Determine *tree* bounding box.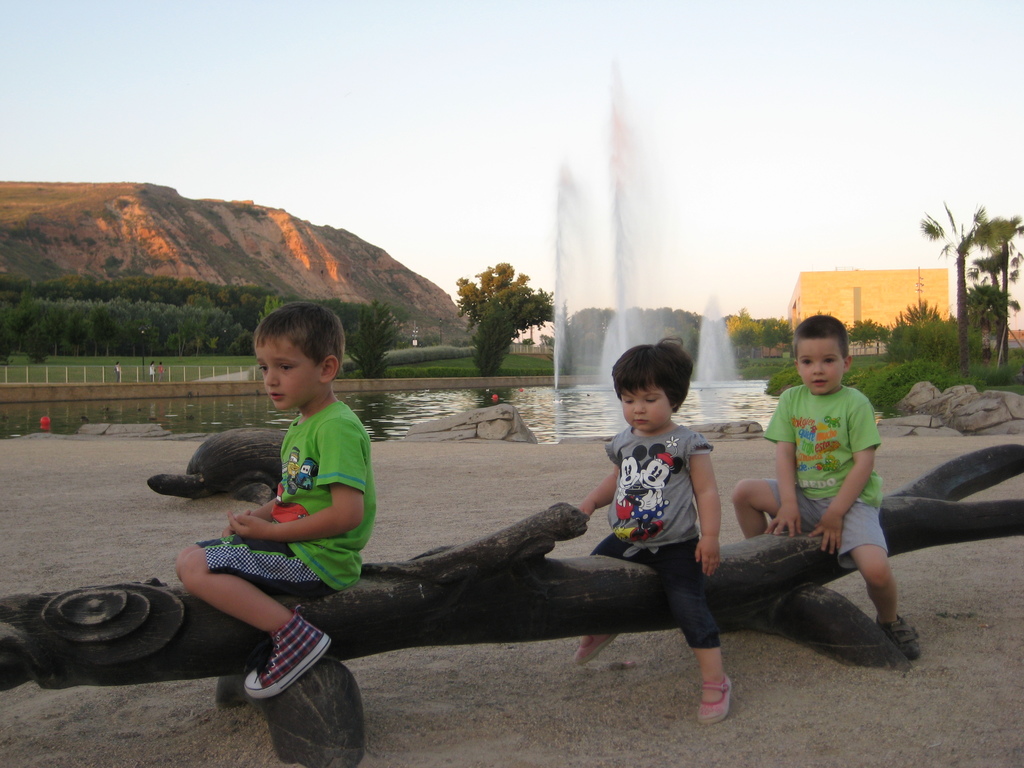
Determined: Rect(880, 307, 983, 373).
